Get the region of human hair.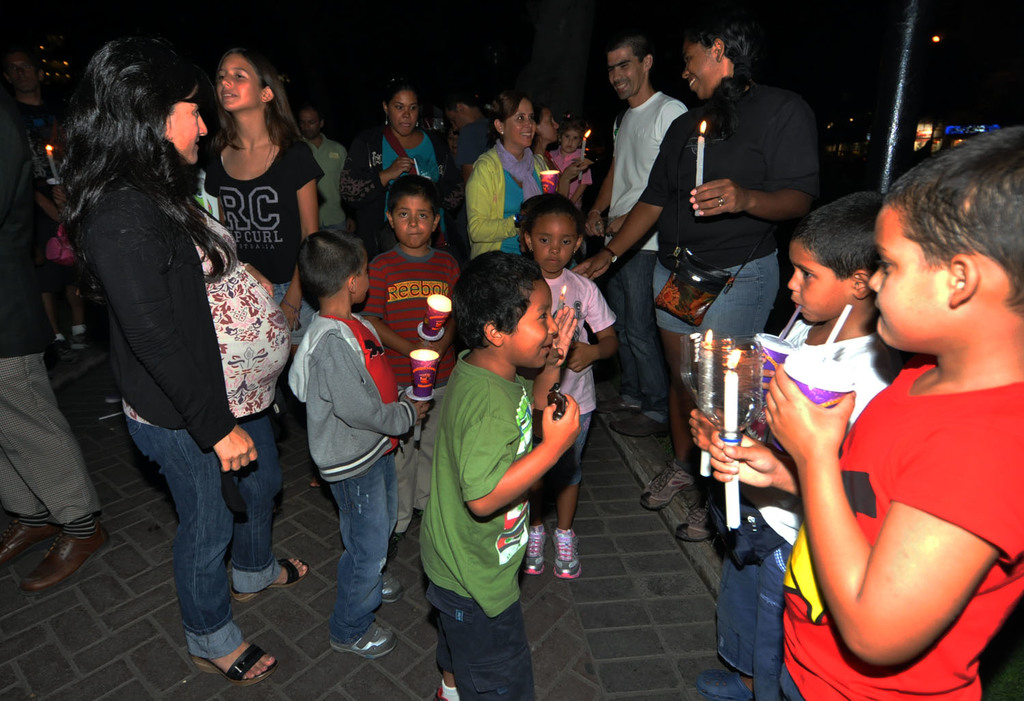
l=520, t=190, r=584, b=240.
